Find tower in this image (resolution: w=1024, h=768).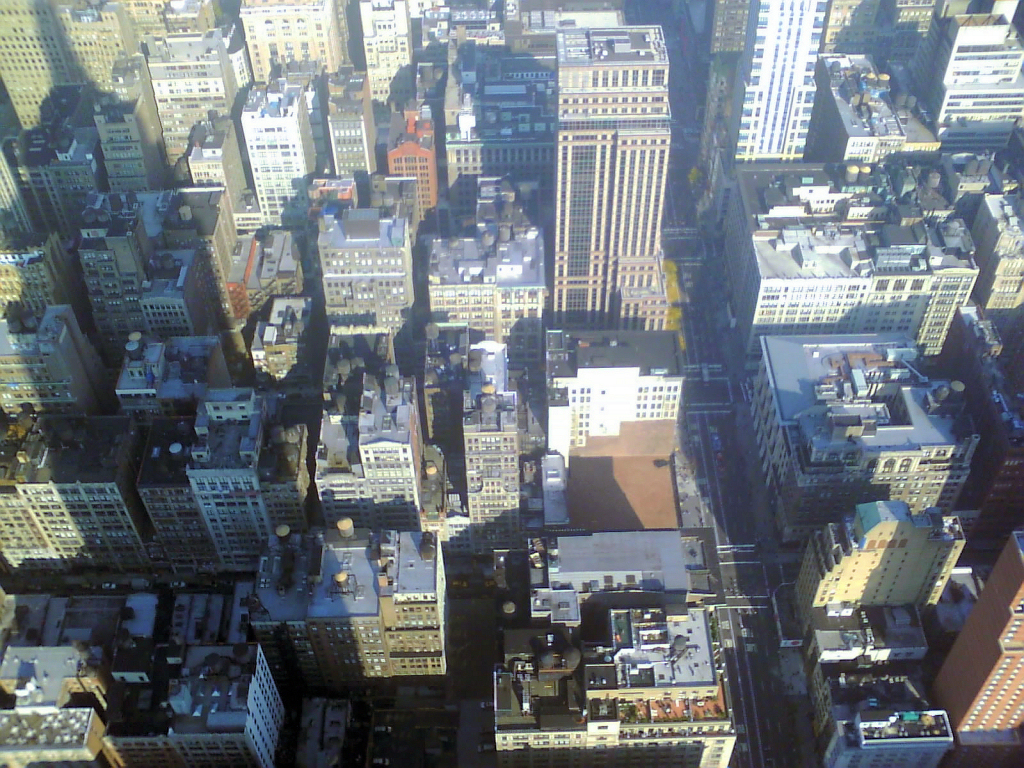
x1=553 y1=29 x2=660 y2=329.
